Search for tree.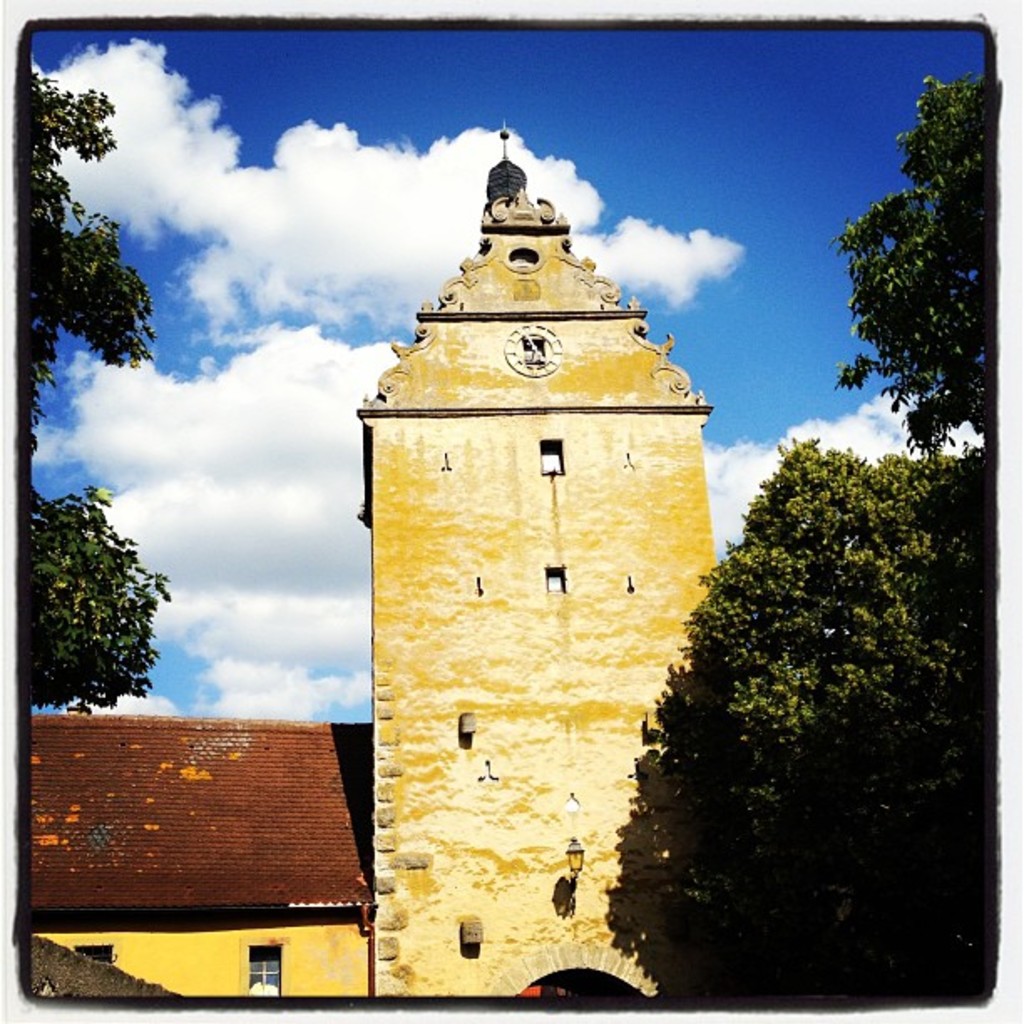
Found at x1=835 y1=55 x2=1004 y2=450.
